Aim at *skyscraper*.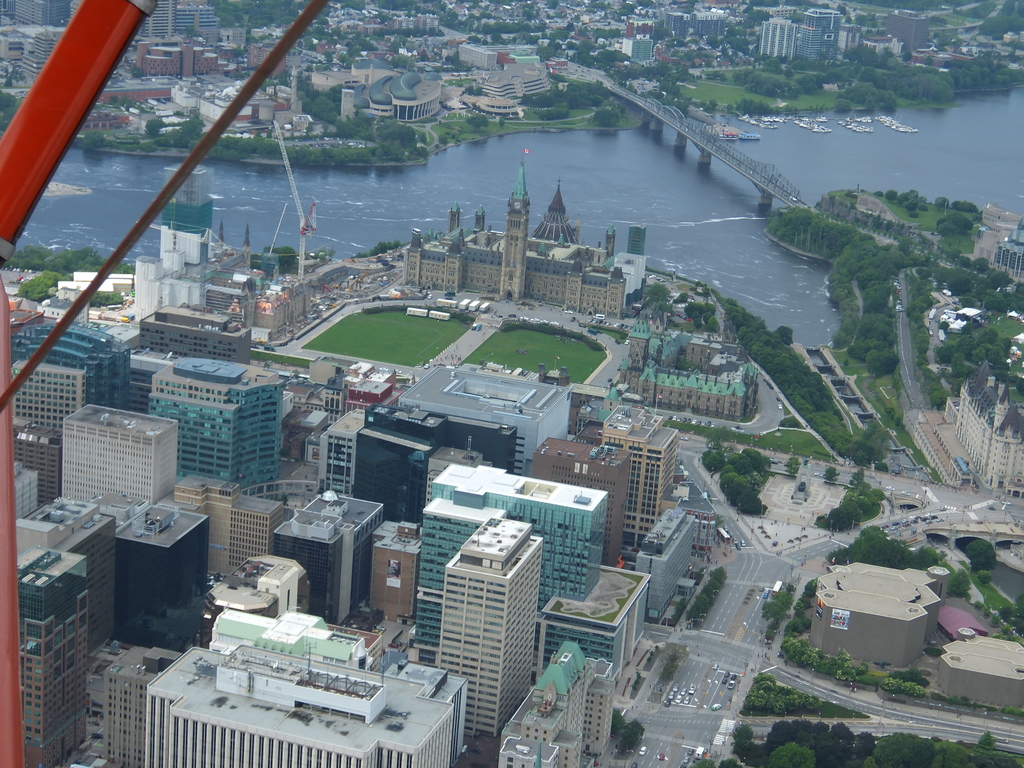
Aimed at x1=789 y1=21 x2=828 y2=65.
